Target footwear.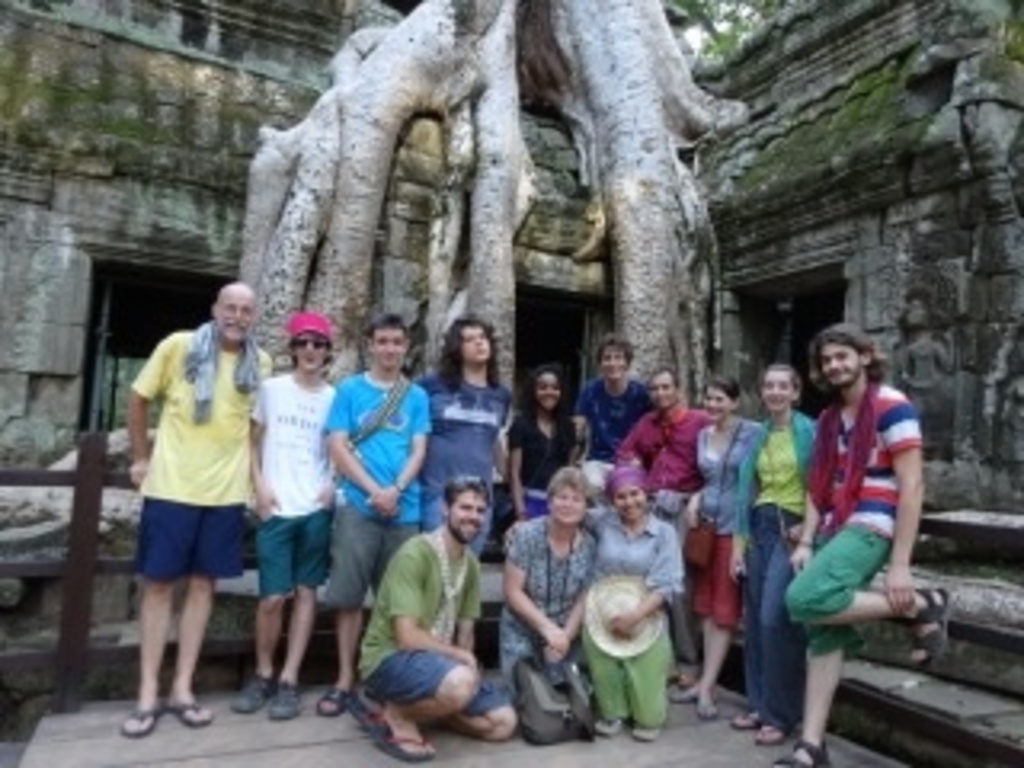
Target region: <box>694,691,723,723</box>.
